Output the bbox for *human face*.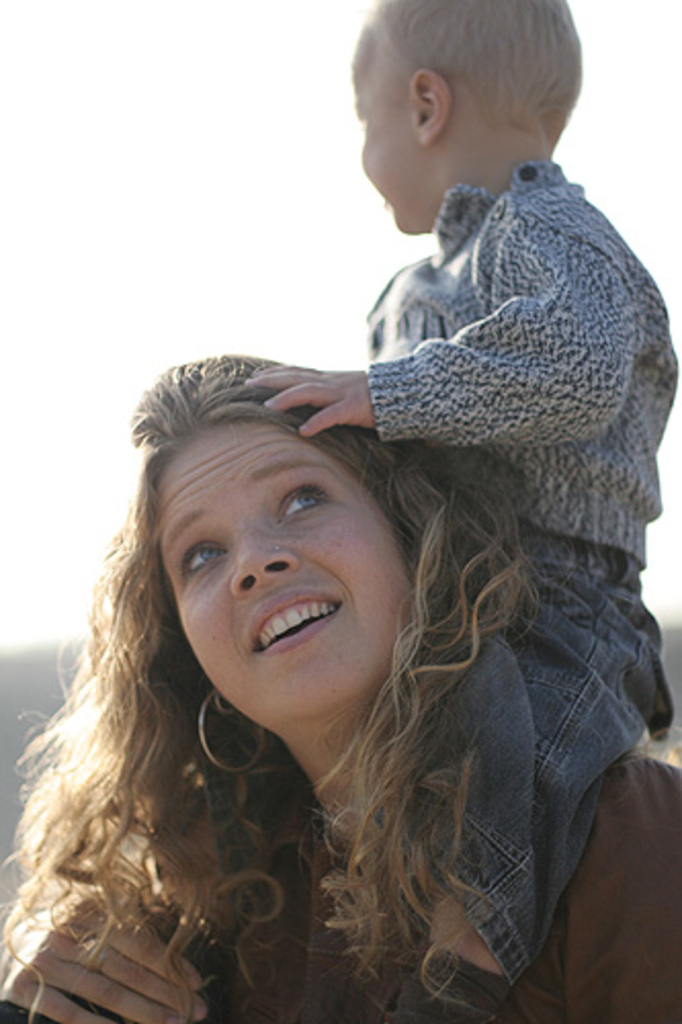
pyautogui.locateOnScreen(336, 35, 449, 231).
